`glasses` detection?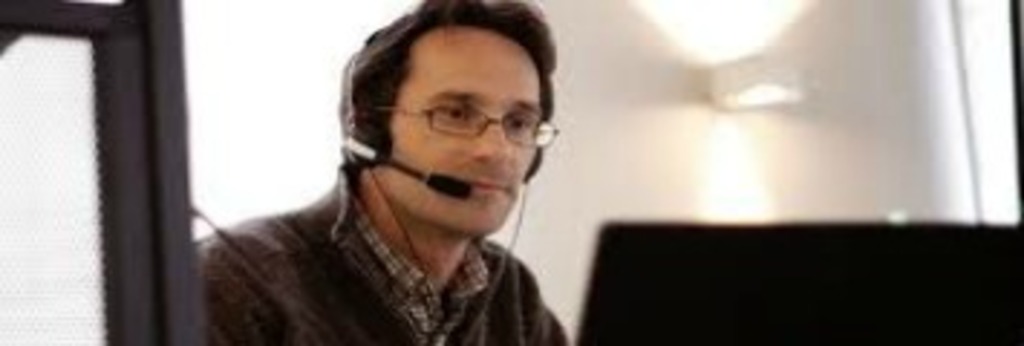
(left=372, top=104, right=557, bottom=150)
